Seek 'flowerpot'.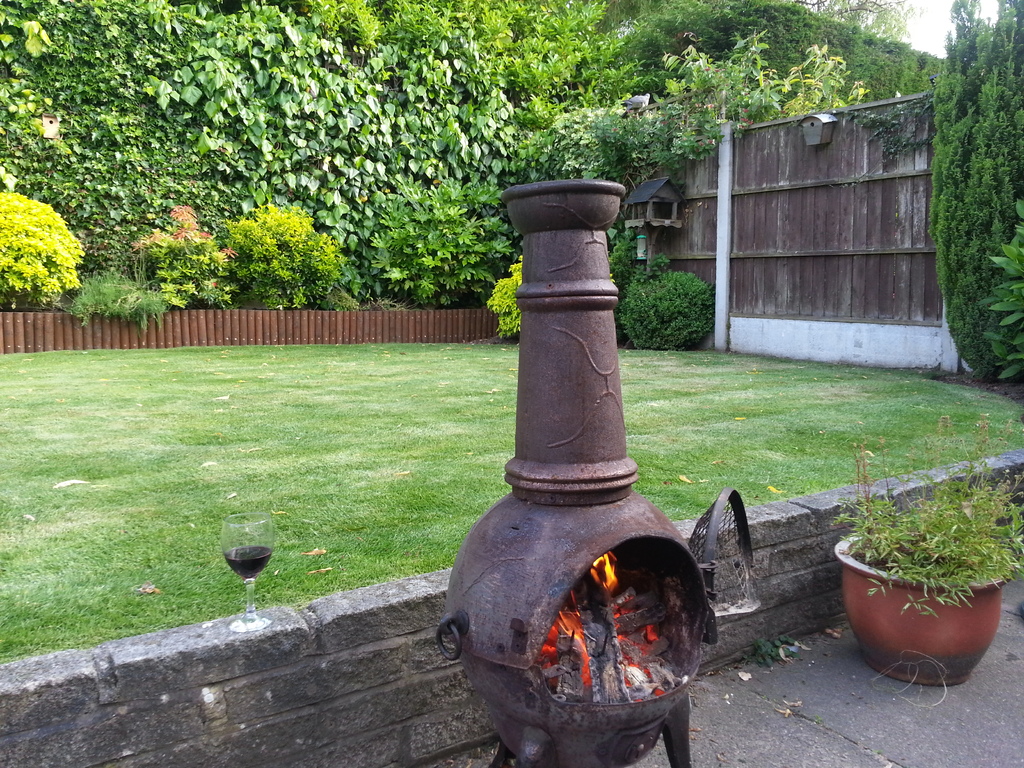
[845, 541, 1003, 669].
